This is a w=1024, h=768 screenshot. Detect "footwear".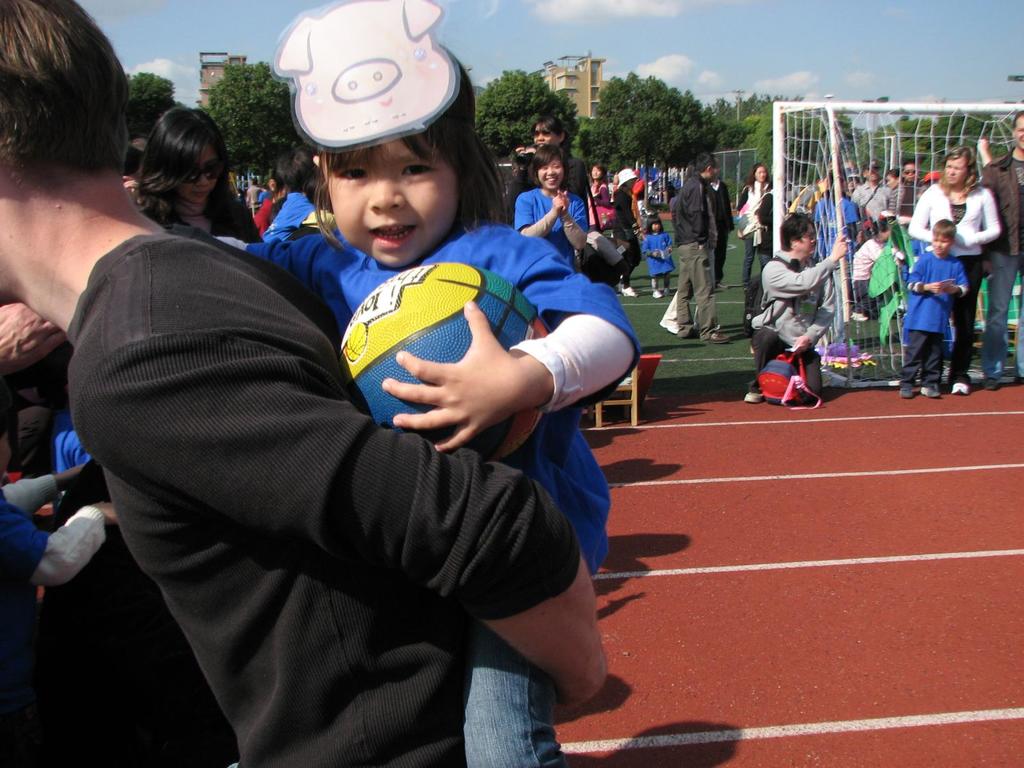
select_region(712, 330, 733, 344).
